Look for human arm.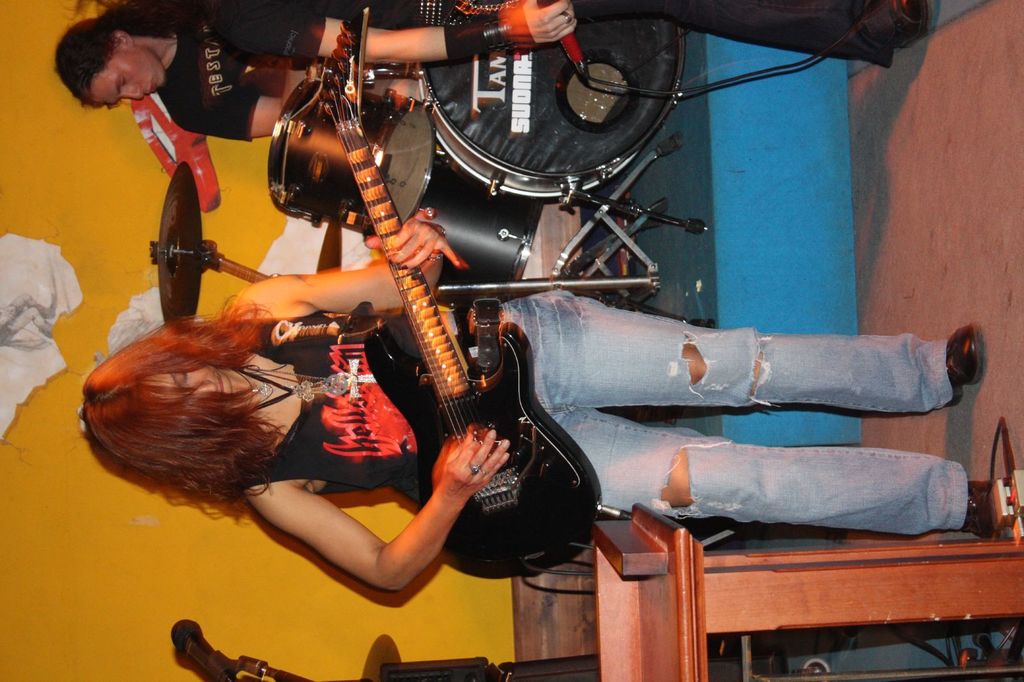
Found: [x1=216, y1=198, x2=470, y2=319].
